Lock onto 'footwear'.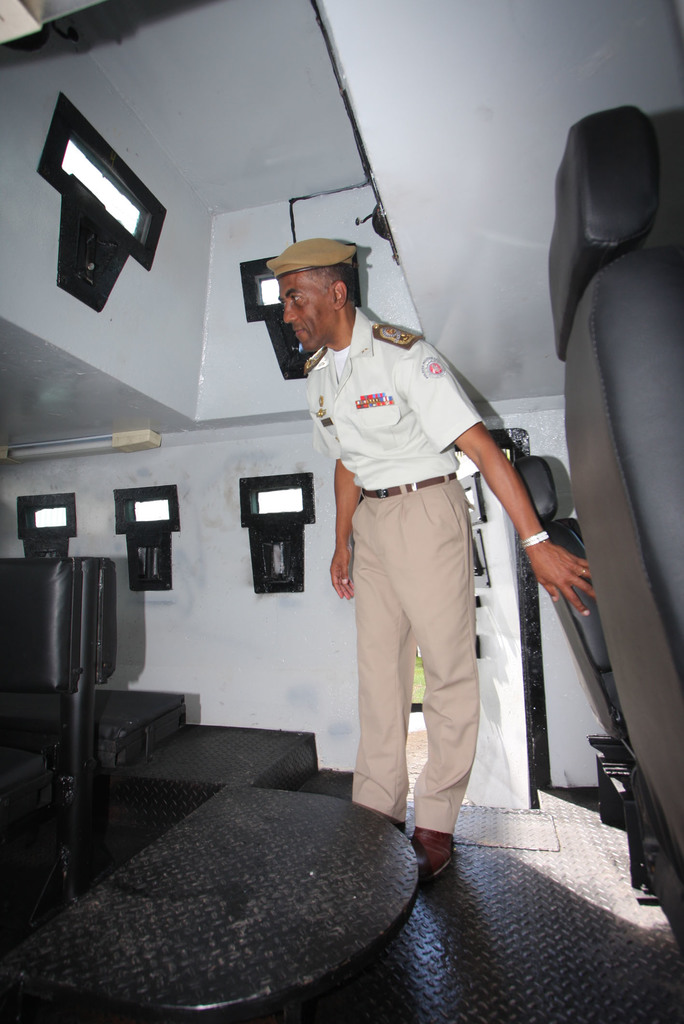
Locked: <region>414, 821, 459, 888</region>.
